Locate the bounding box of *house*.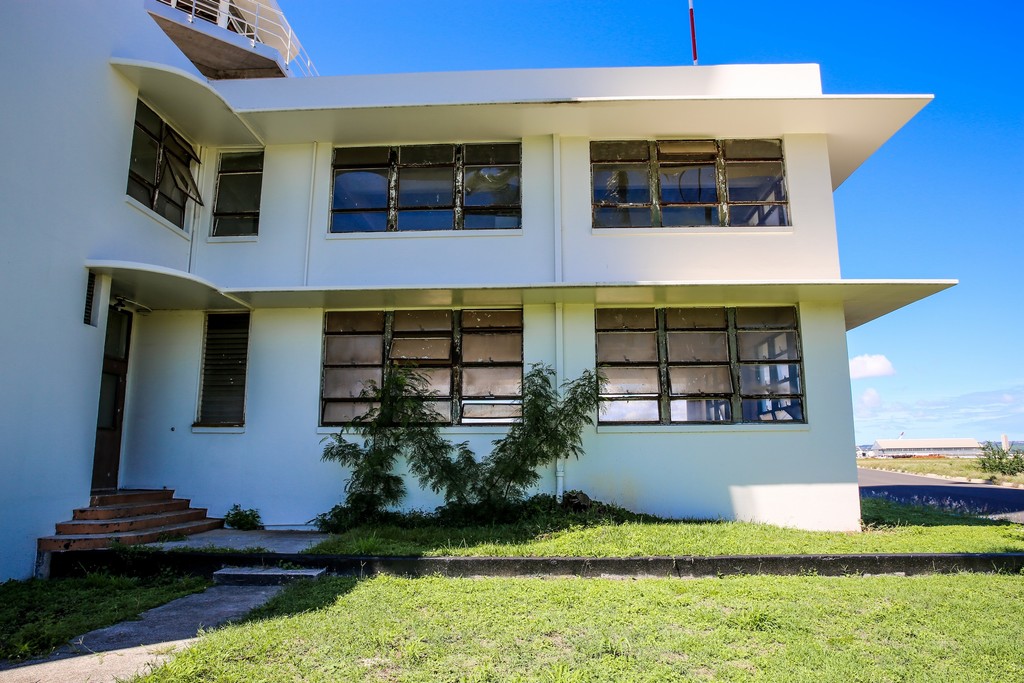
Bounding box: 0,0,961,597.
